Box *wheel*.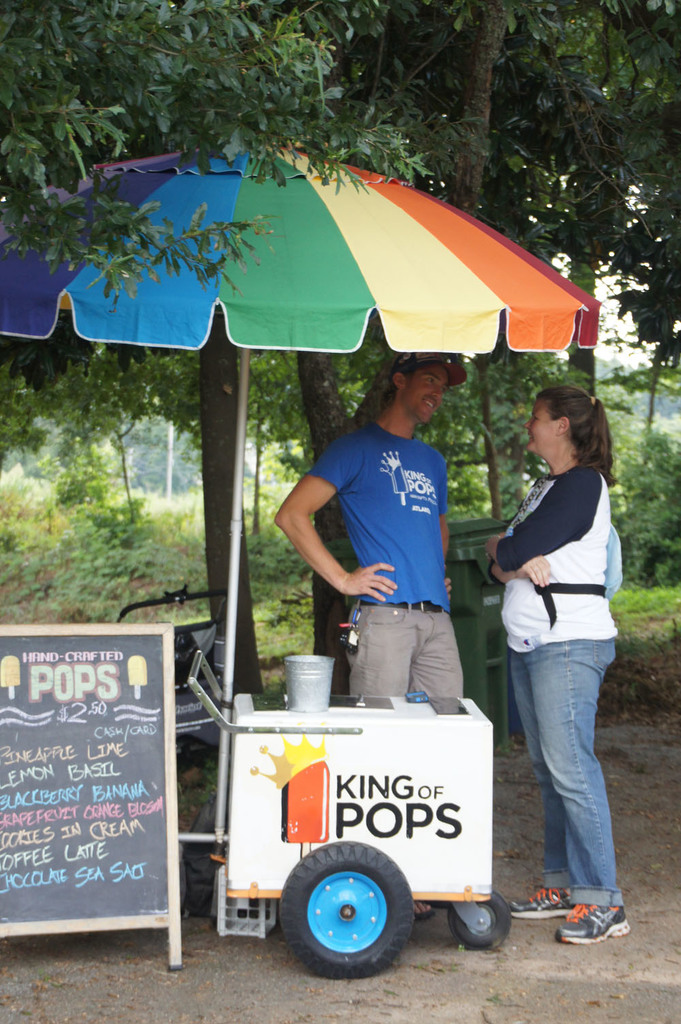
[441,886,513,958].
